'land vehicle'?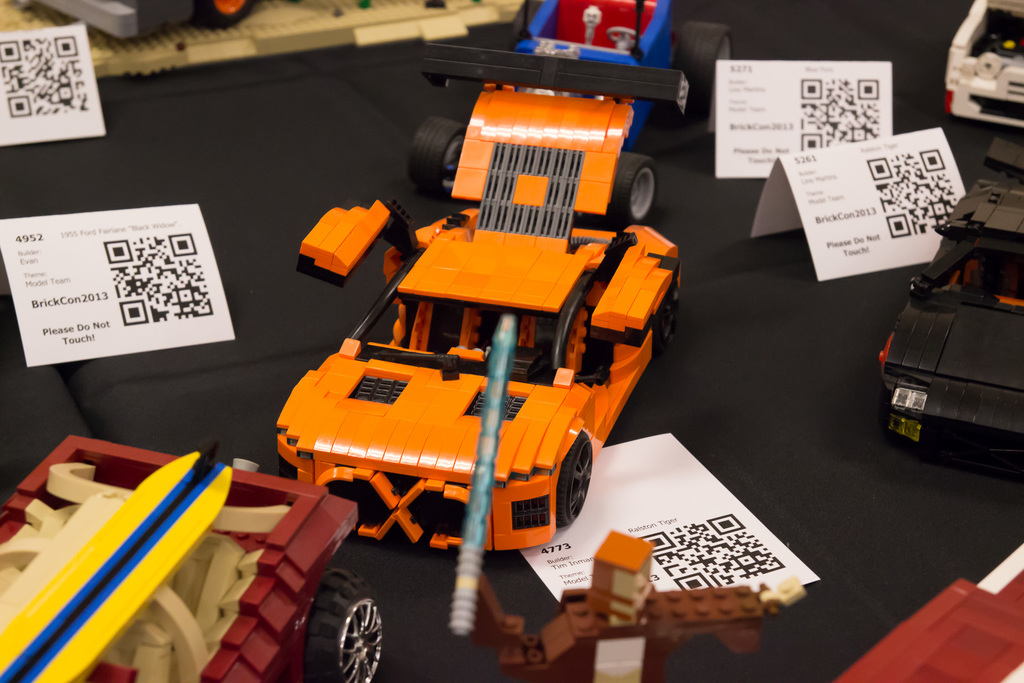
pyautogui.locateOnScreen(404, 0, 739, 226)
